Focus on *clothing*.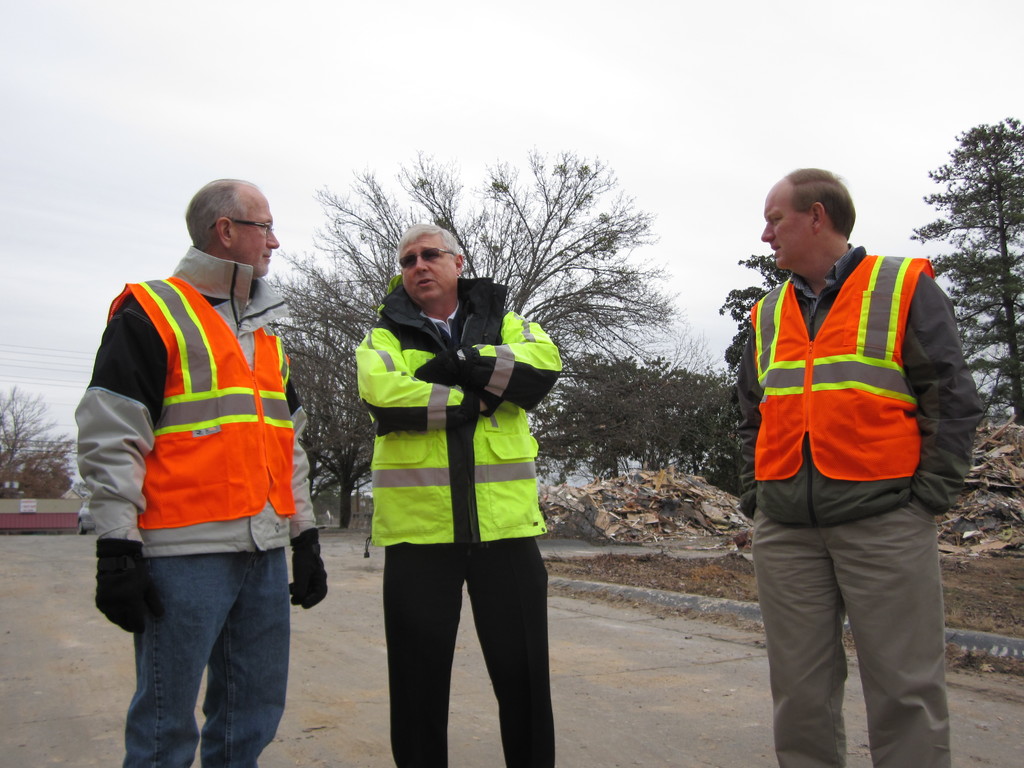
Focused at detection(72, 240, 317, 767).
